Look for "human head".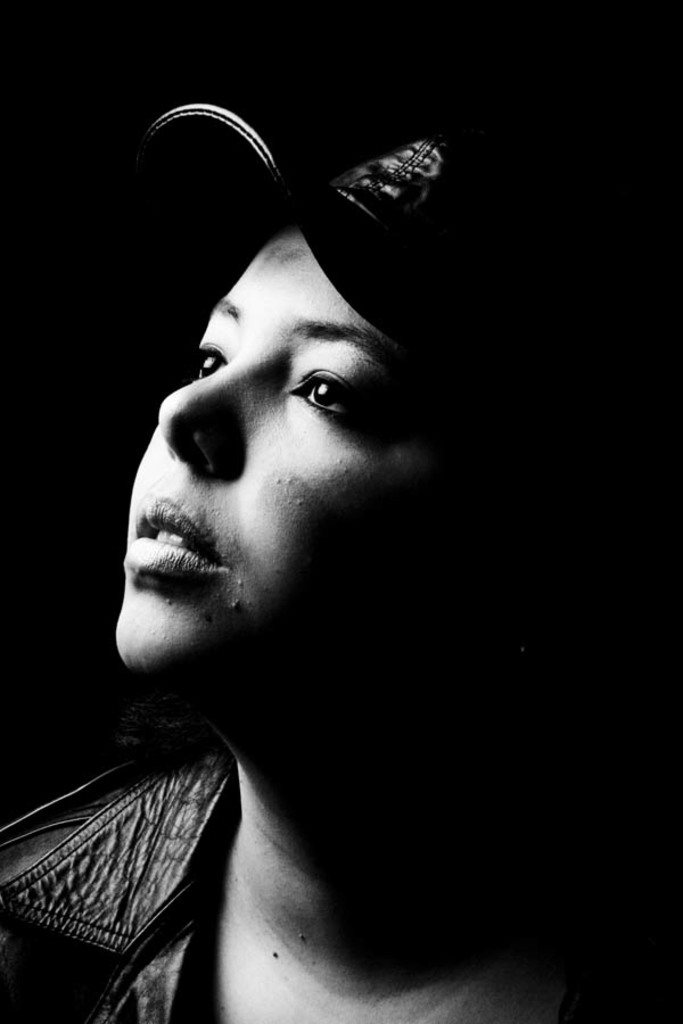
Found: x1=131, y1=126, x2=413, y2=659.
